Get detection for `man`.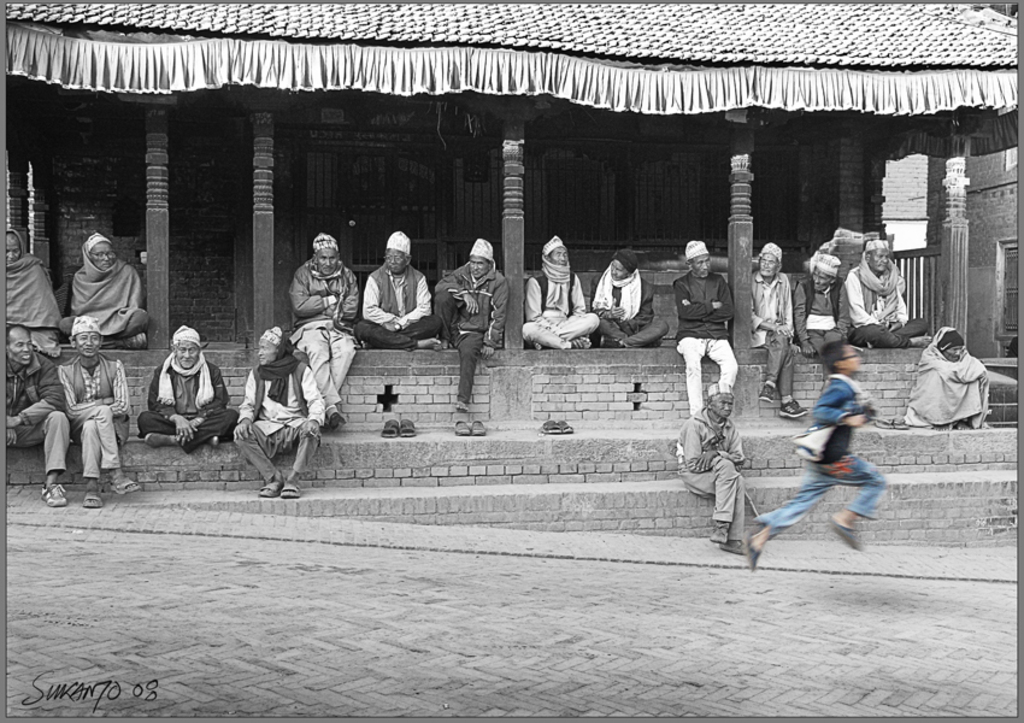
Detection: region(520, 231, 598, 351).
